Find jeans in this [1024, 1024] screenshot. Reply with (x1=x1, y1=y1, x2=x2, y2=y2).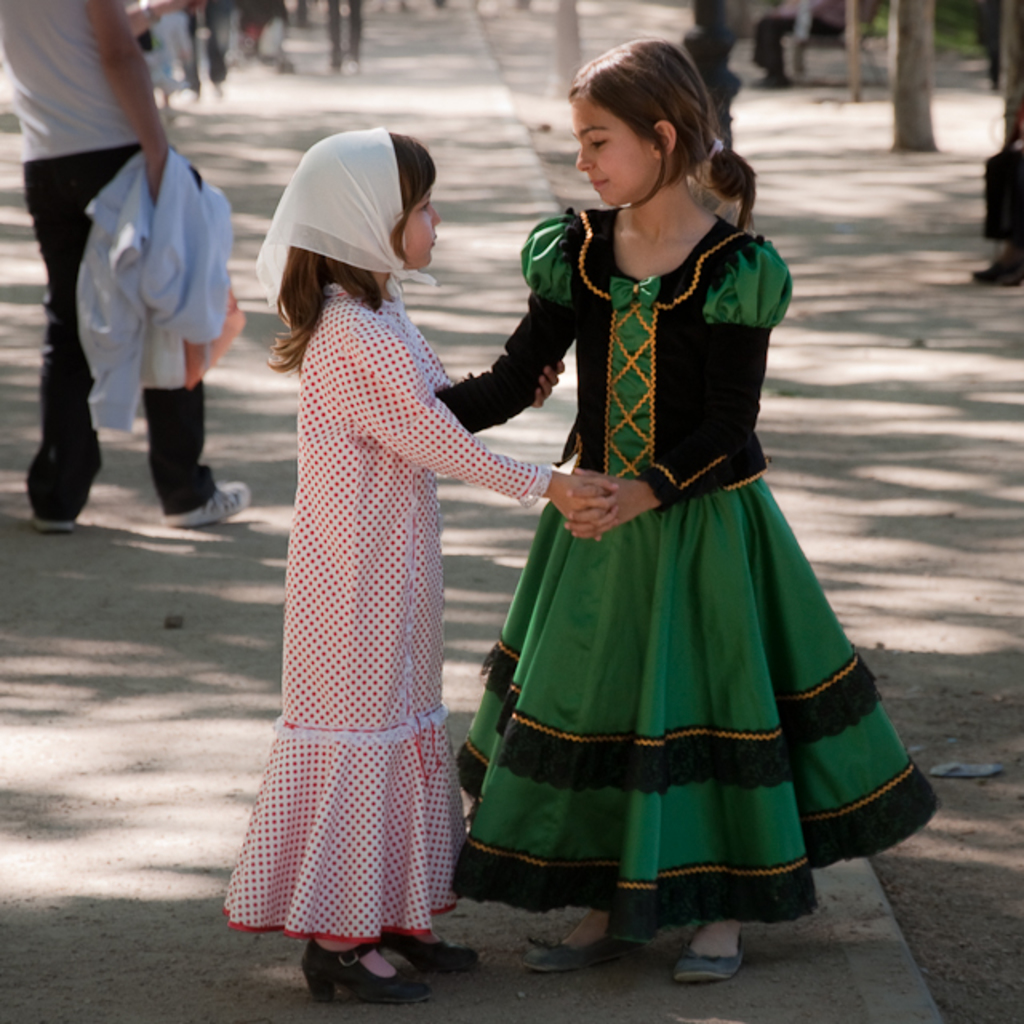
(x1=14, y1=141, x2=222, y2=526).
